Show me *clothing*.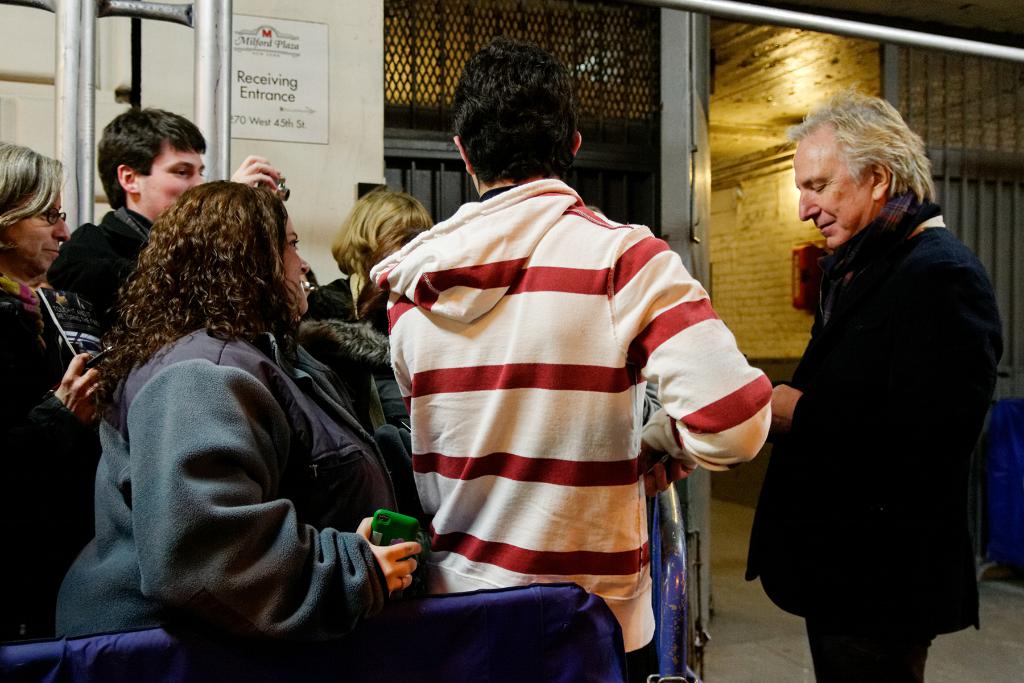
*clothing* is here: {"x1": 40, "y1": 202, "x2": 153, "y2": 301}.
